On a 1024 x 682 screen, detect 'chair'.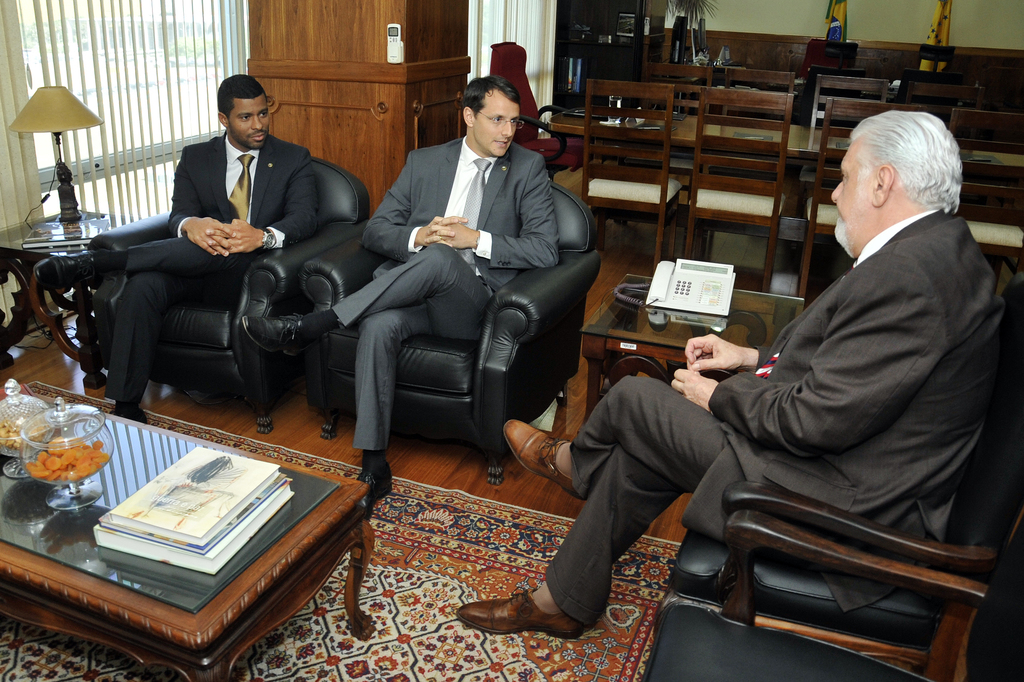
Rect(910, 81, 1002, 126).
